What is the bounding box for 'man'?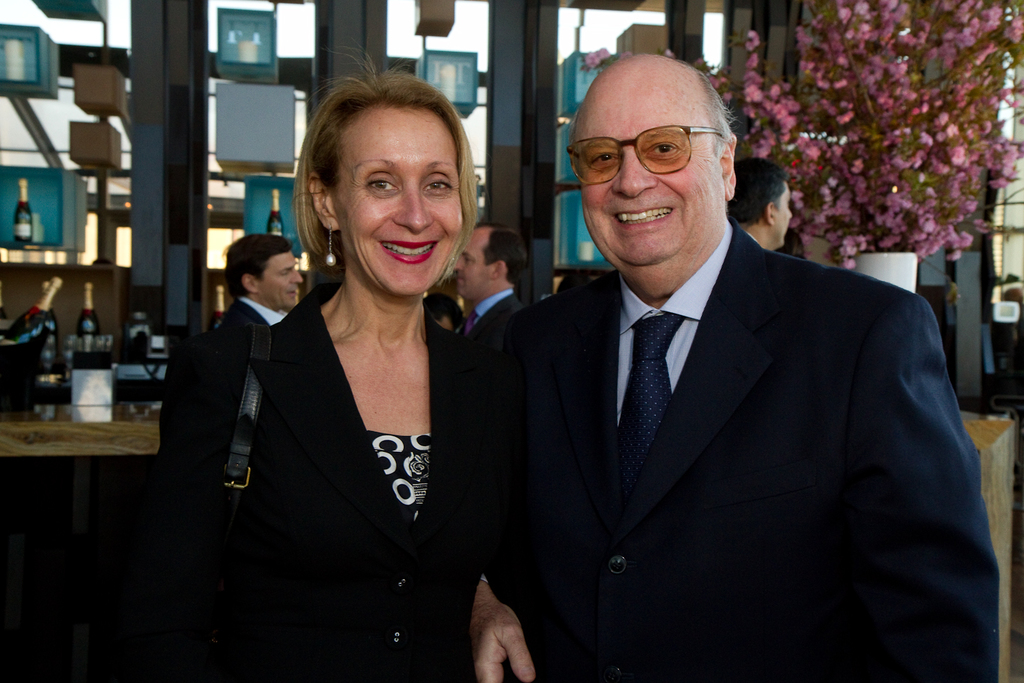
[left=184, top=241, right=294, bottom=348].
